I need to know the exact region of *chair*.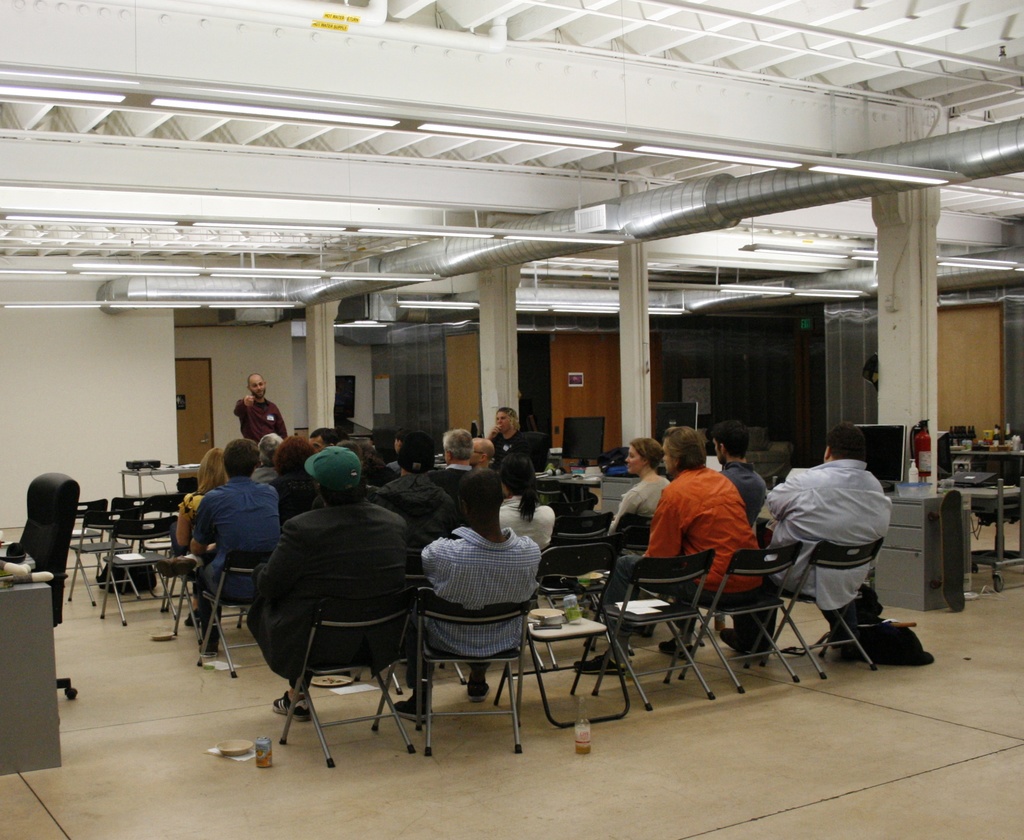
Region: rect(272, 583, 400, 785).
